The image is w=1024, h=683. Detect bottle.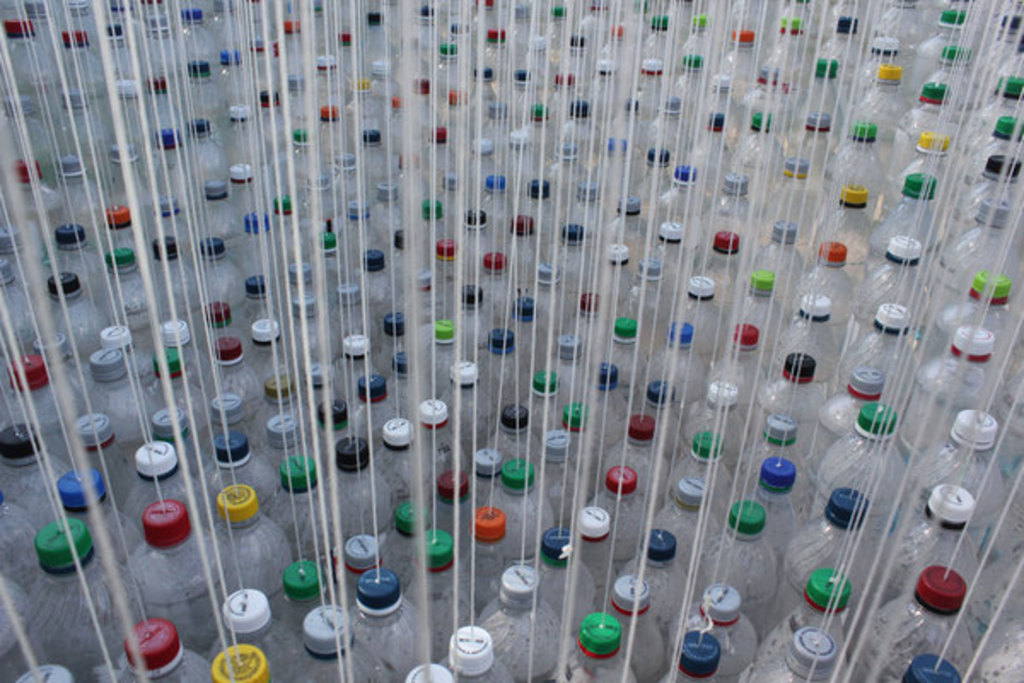
Detection: {"x1": 539, "y1": 2, "x2": 580, "y2": 63}.
